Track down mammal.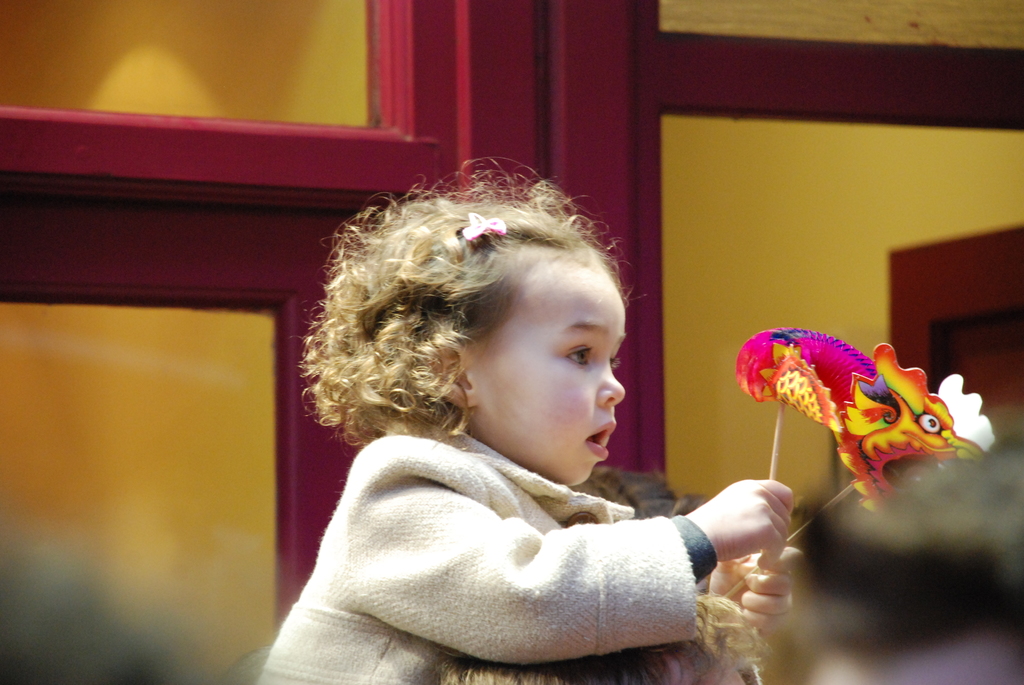
Tracked to [438, 576, 776, 684].
